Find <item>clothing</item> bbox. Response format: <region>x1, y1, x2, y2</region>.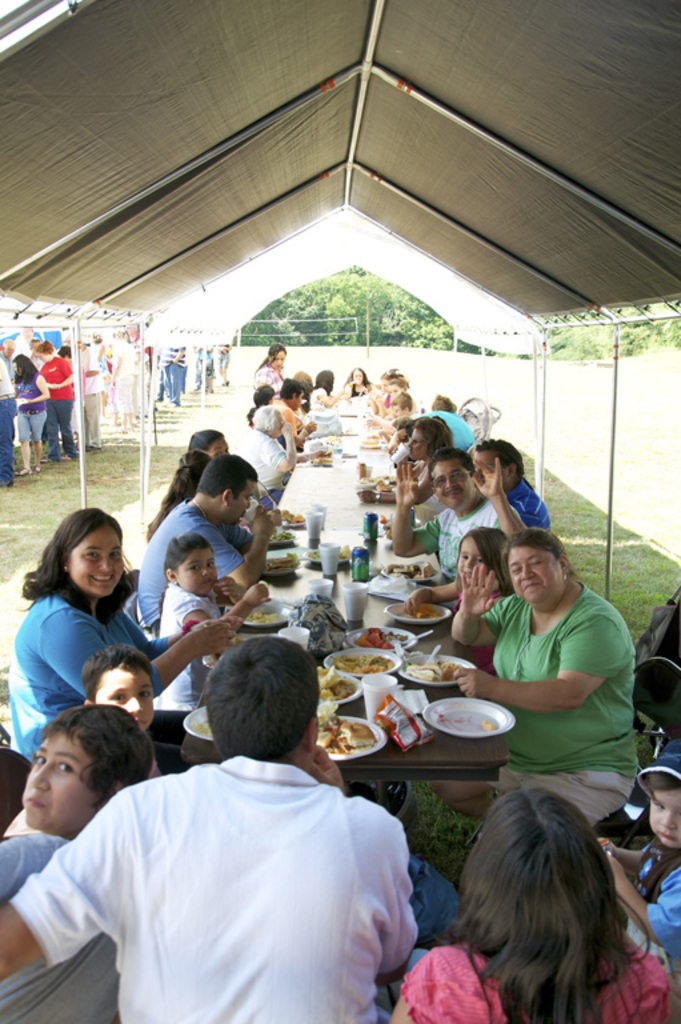
<region>236, 428, 297, 495</region>.
